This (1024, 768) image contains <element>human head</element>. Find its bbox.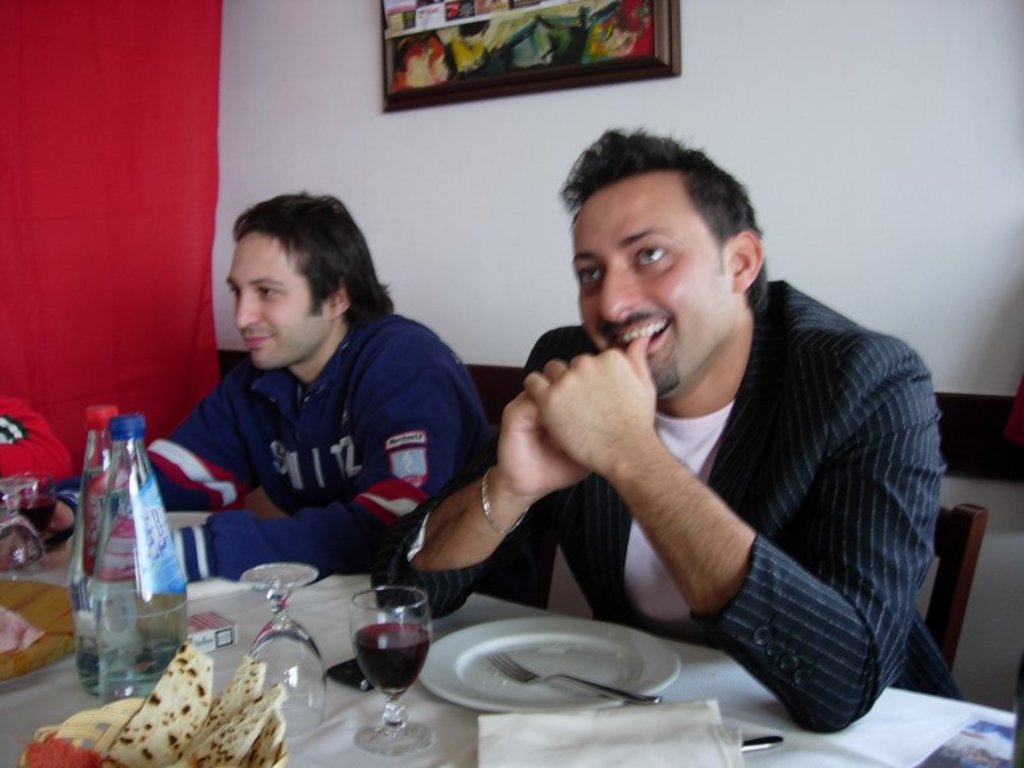
[224, 193, 374, 369].
